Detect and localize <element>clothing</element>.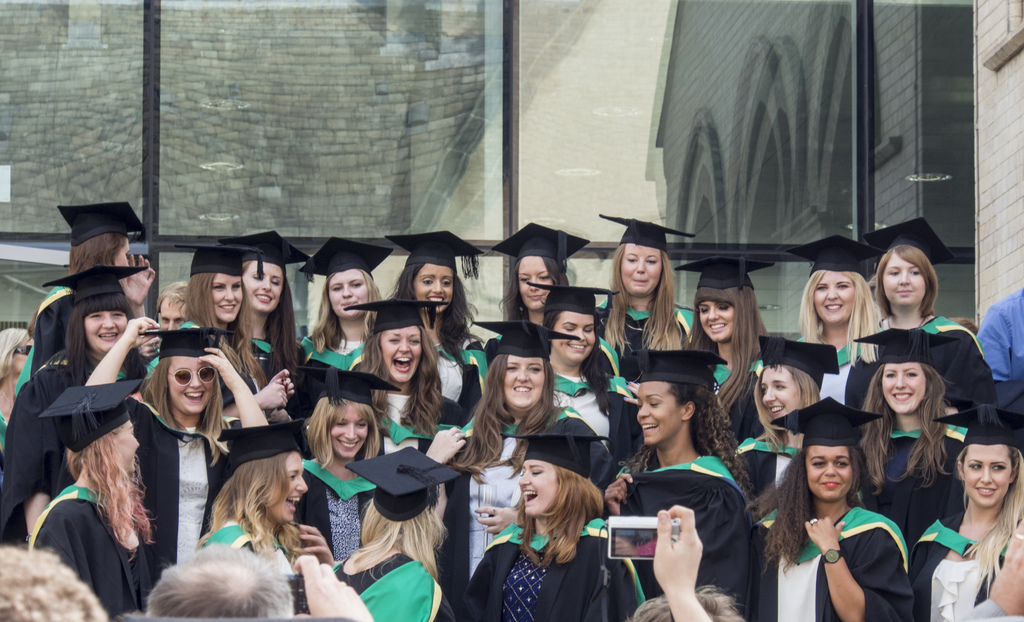
Localized at locate(327, 534, 467, 614).
